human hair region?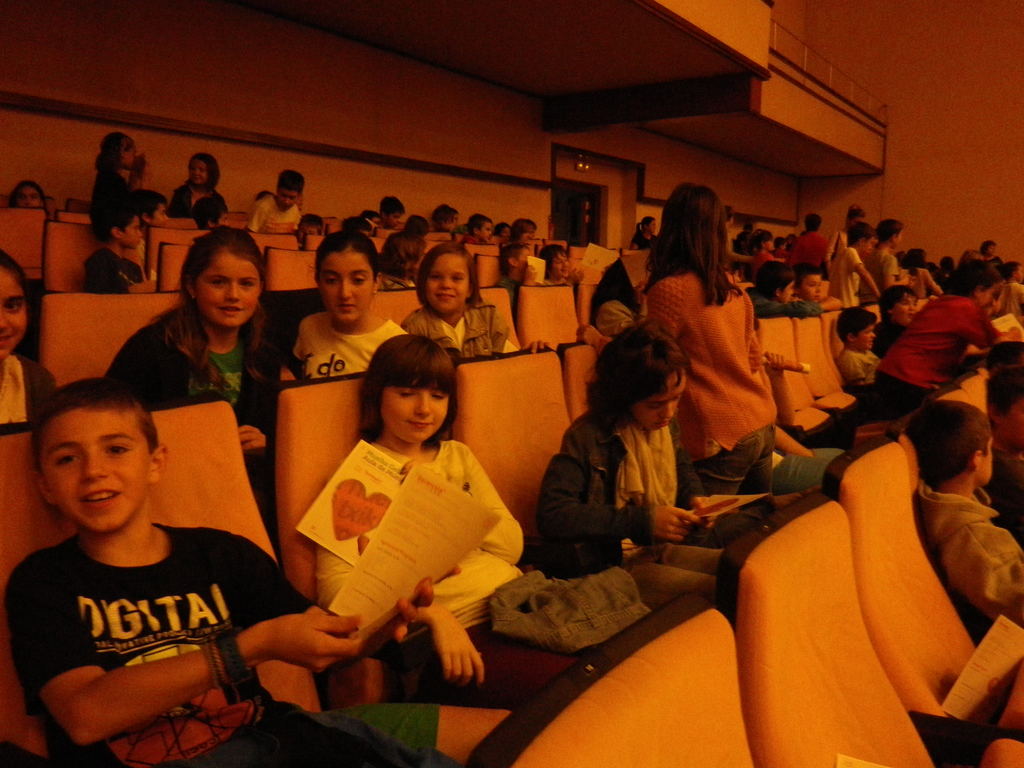
select_region(943, 257, 954, 280)
